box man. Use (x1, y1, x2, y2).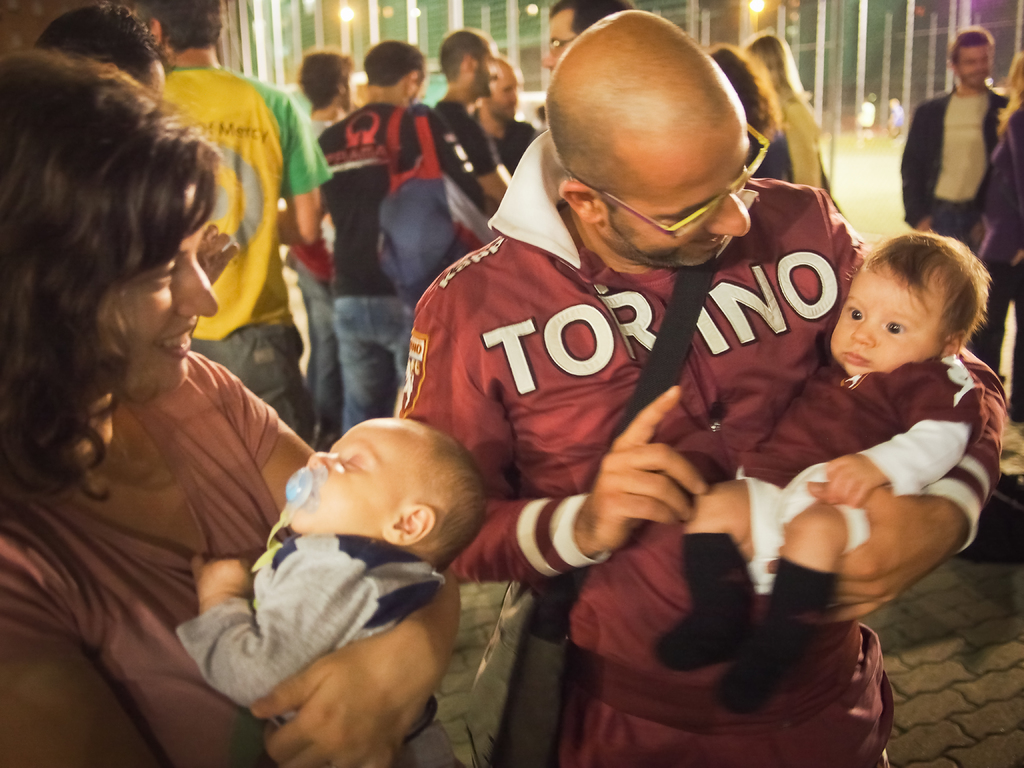
(121, 0, 332, 442).
